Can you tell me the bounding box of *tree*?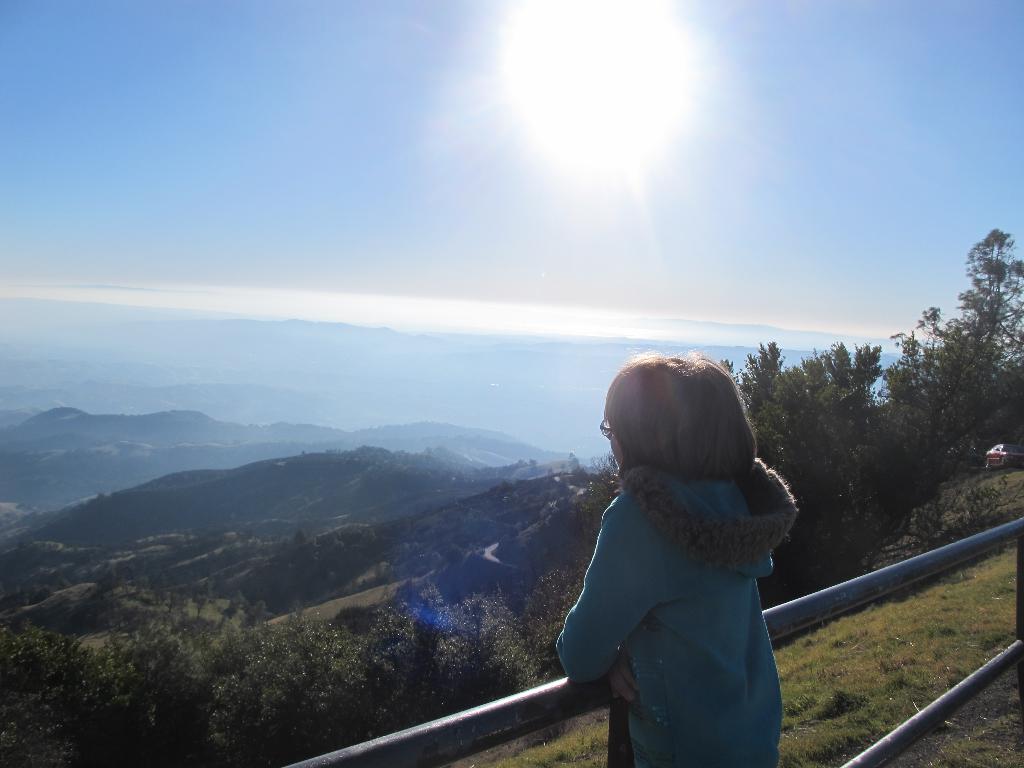
263/519/374/598.
